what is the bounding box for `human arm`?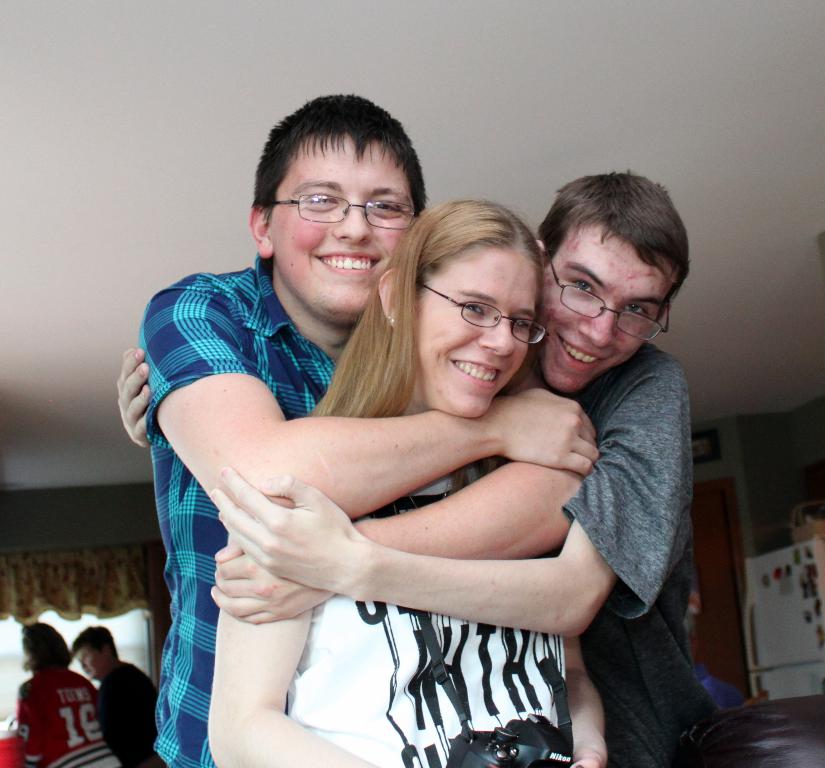
(x1=119, y1=350, x2=158, y2=452).
